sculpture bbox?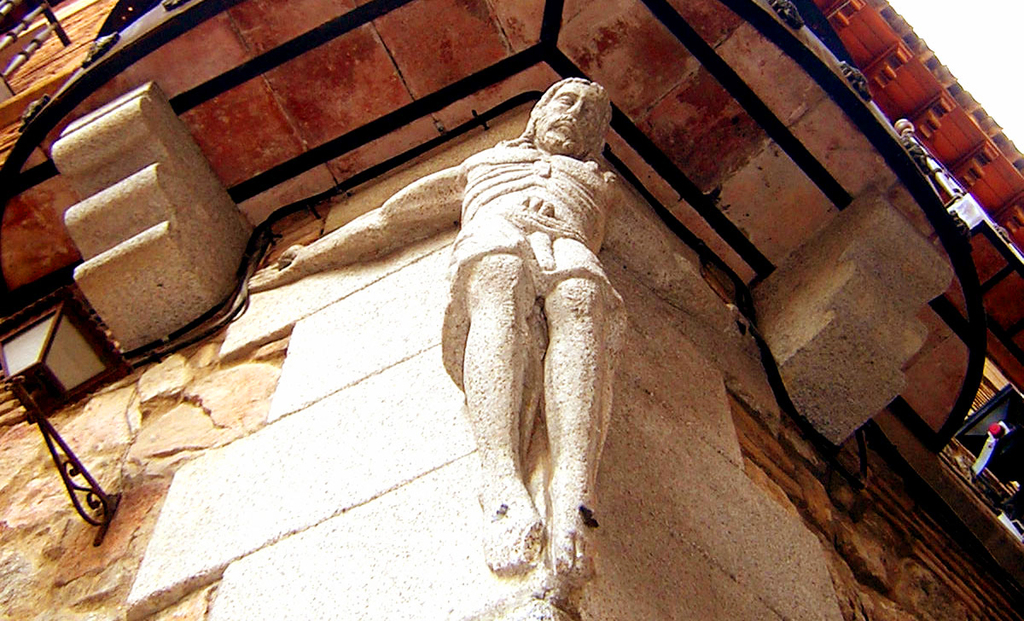
248, 75, 753, 583
